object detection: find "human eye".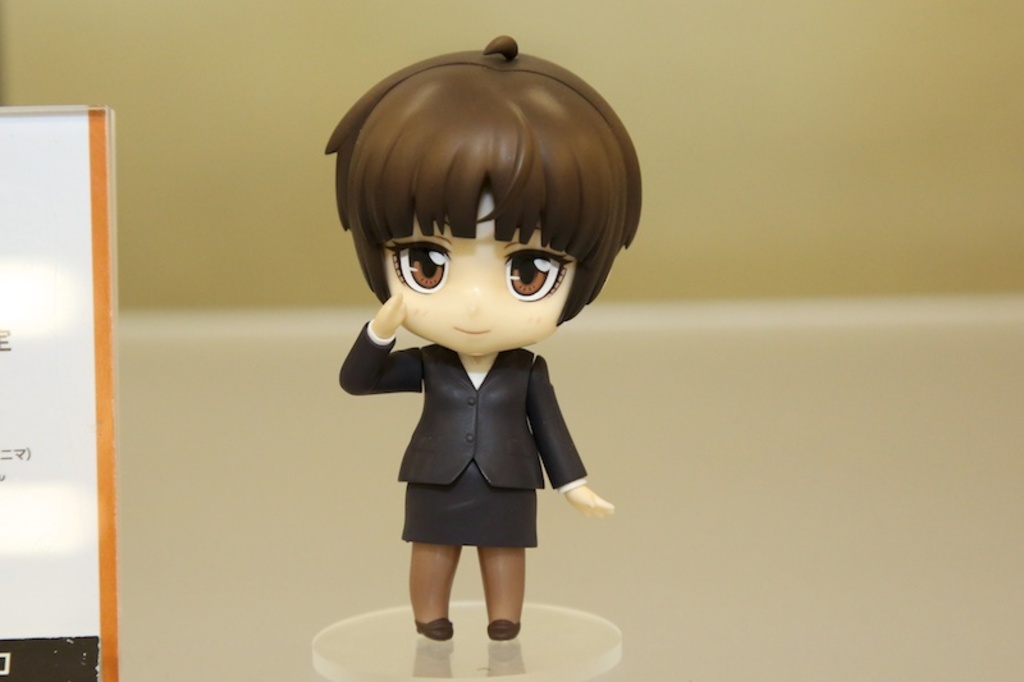
rect(384, 228, 457, 303).
